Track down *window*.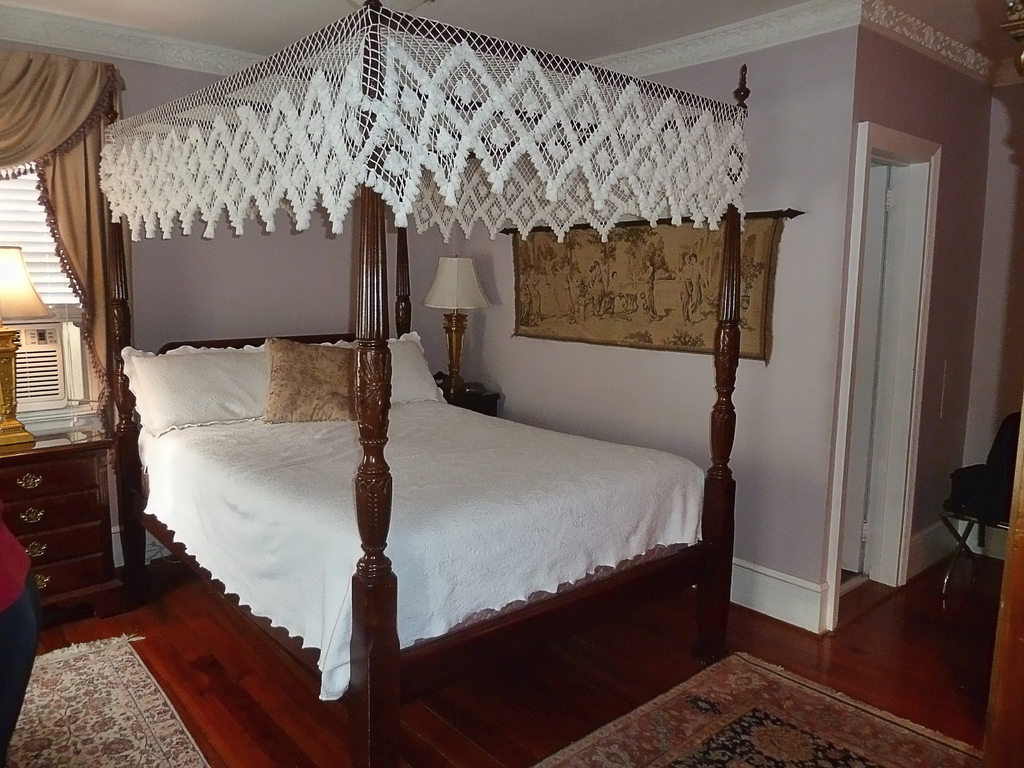
Tracked to l=0, t=42, r=138, b=422.
